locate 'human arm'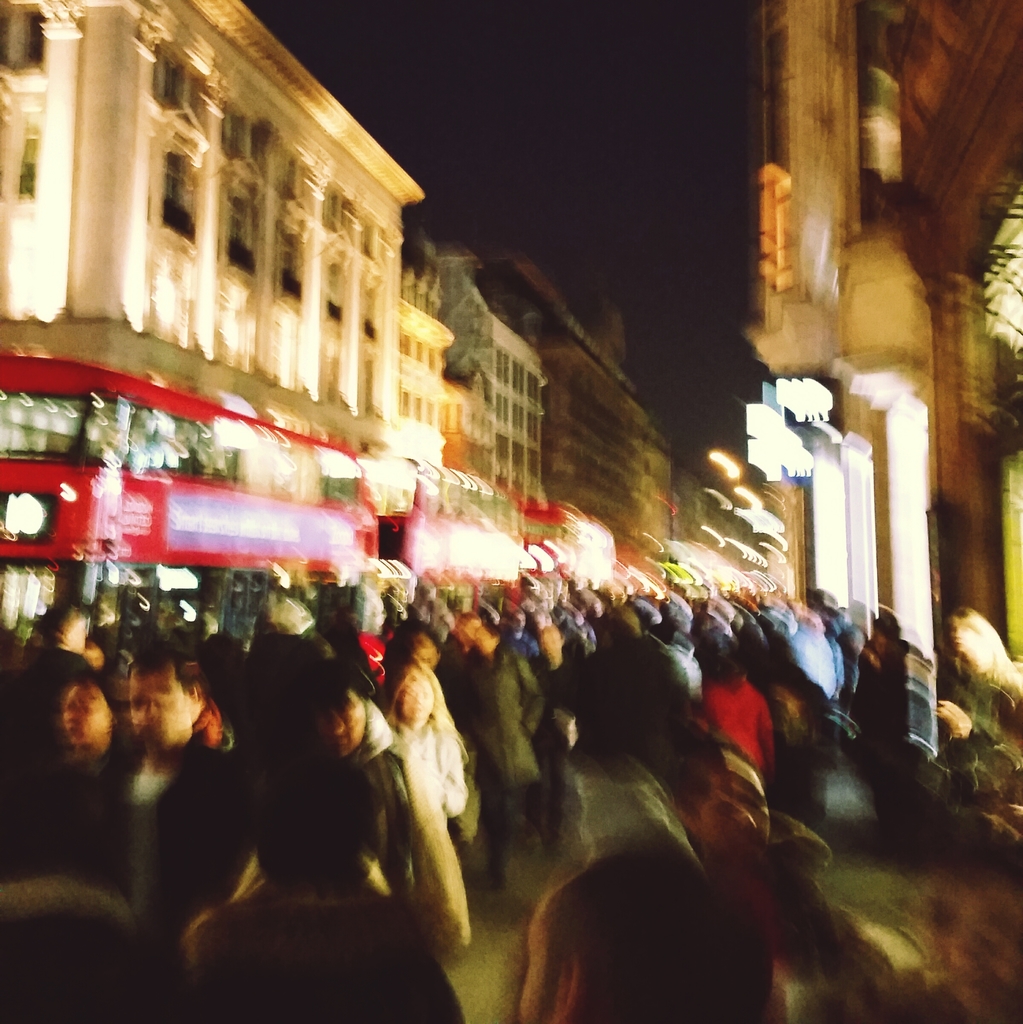
x1=920 y1=700 x2=1009 y2=803
